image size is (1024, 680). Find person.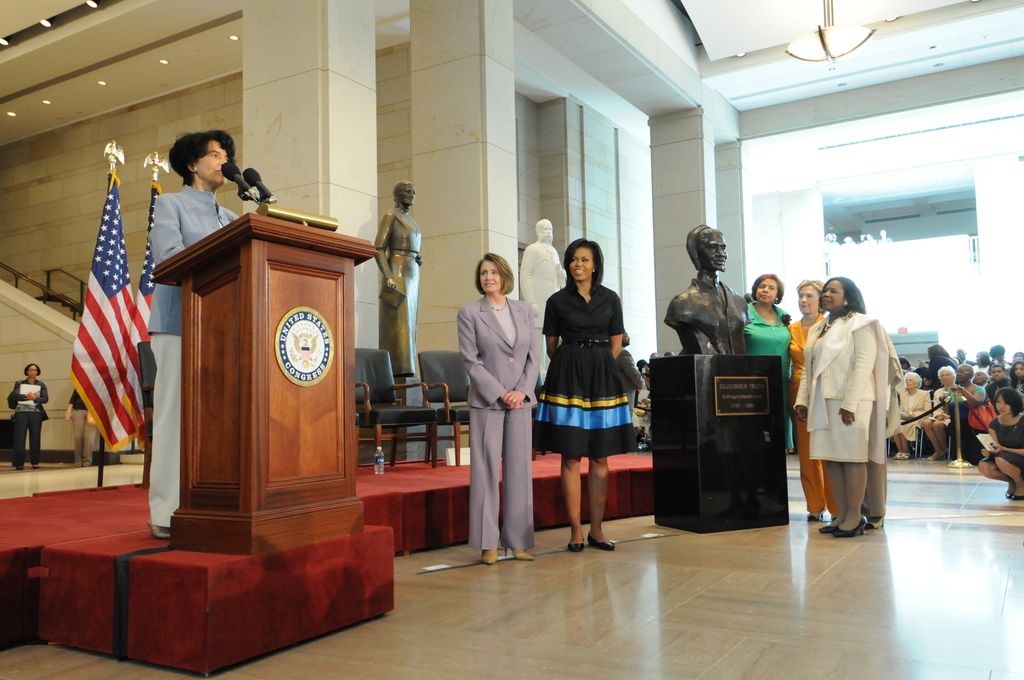
bbox(64, 384, 98, 469).
